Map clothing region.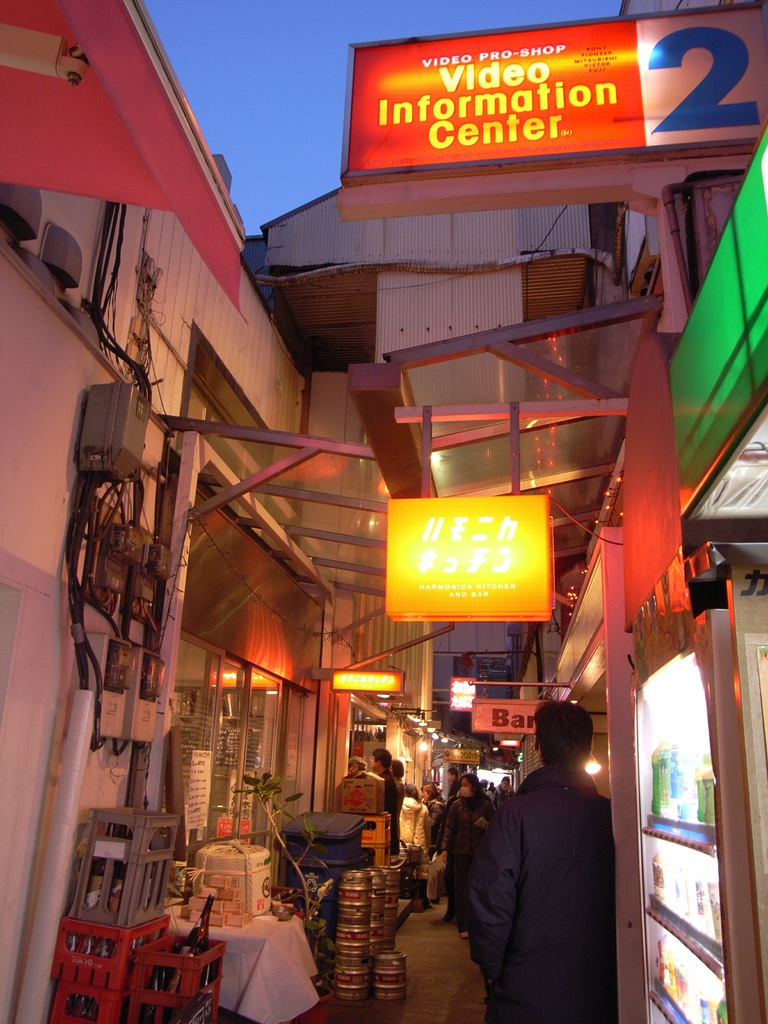
Mapped to box(397, 801, 429, 904).
